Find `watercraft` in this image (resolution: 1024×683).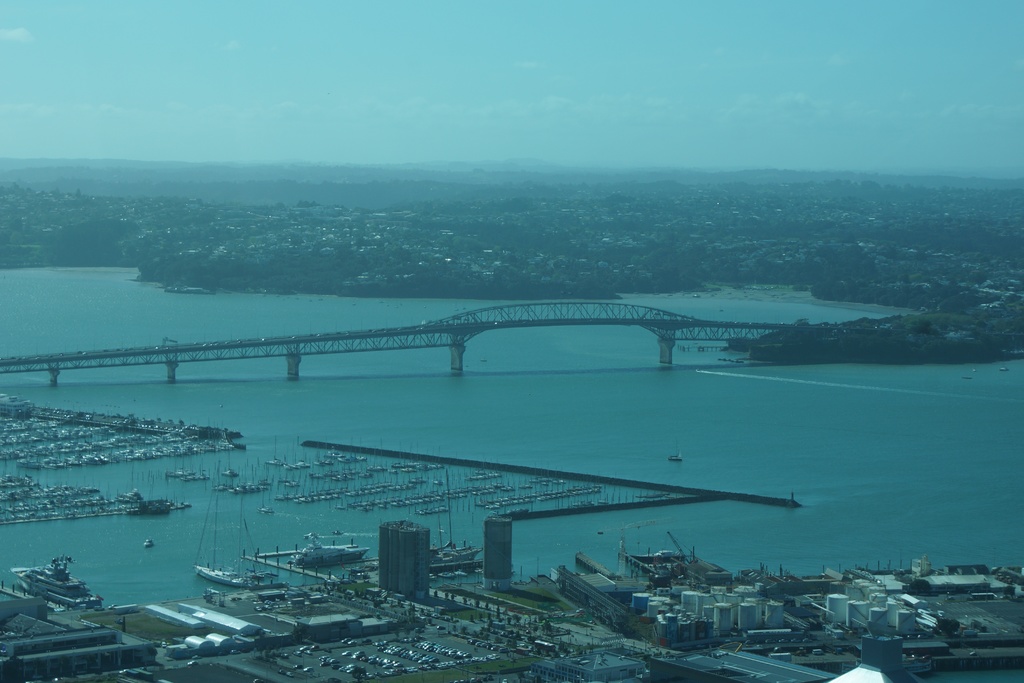
bbox=(71, 448, 90, 468).
